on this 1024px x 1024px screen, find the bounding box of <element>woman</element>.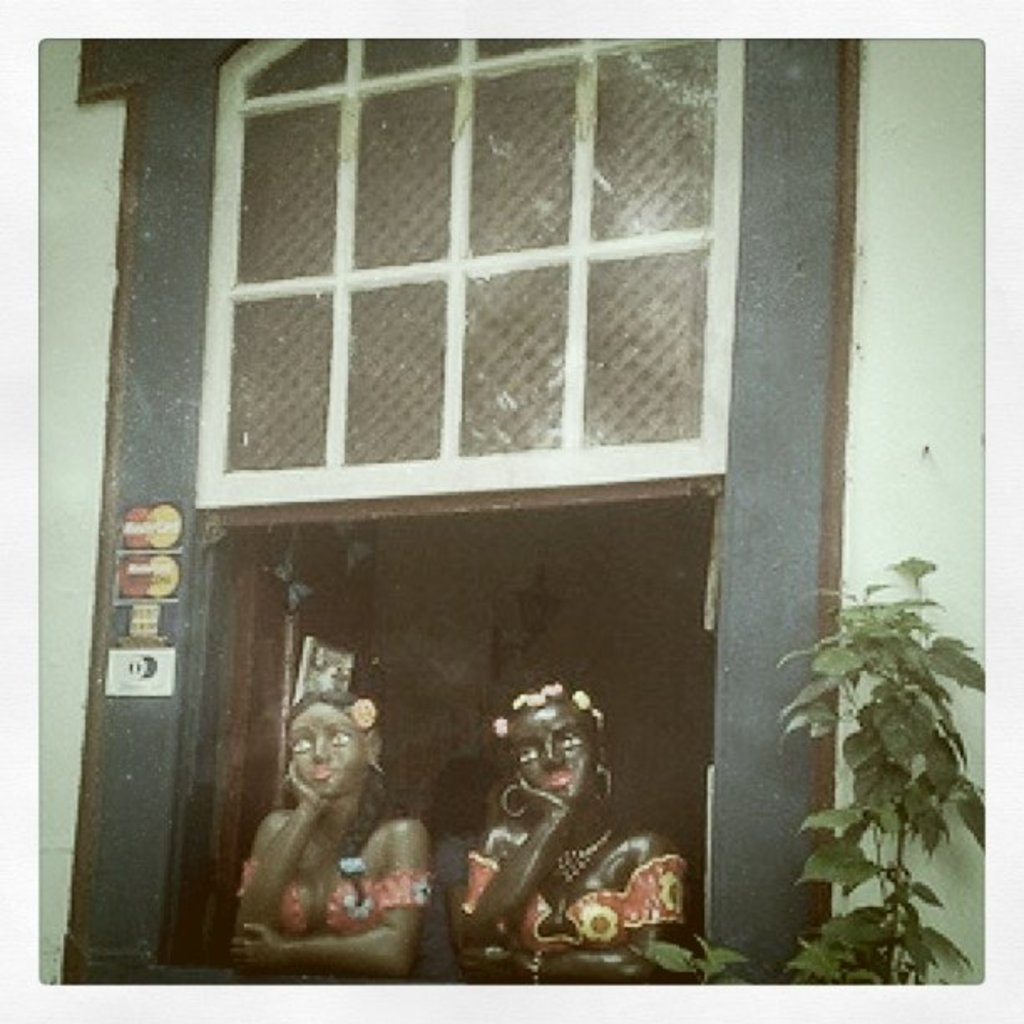
Bounding box: Rect(453, 641, 644, 967).
